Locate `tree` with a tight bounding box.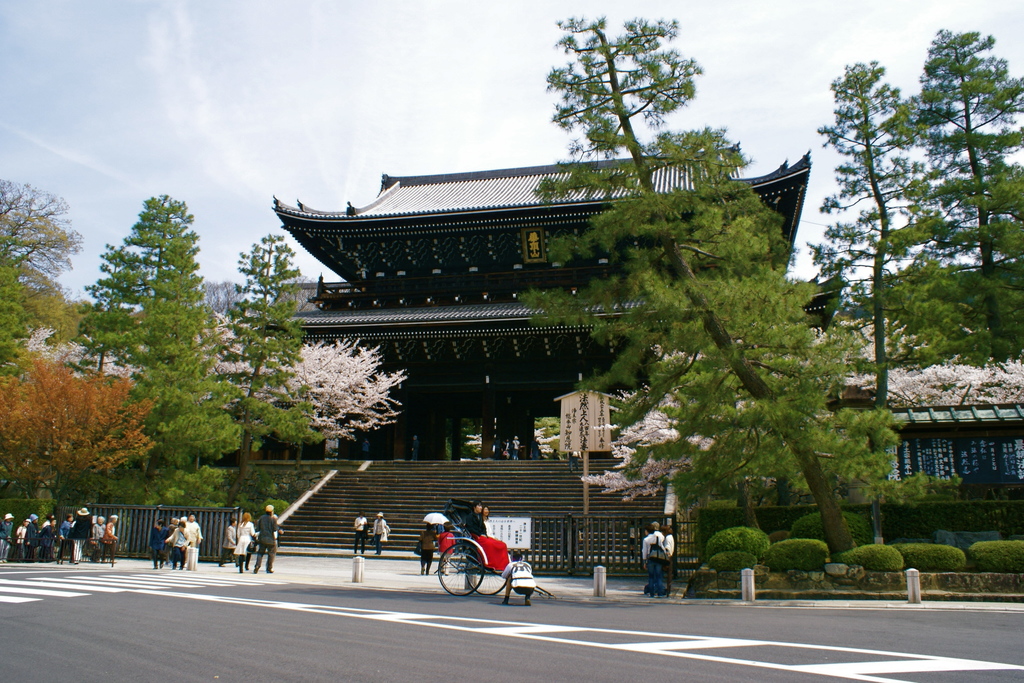
803, 56, 952, 420.
